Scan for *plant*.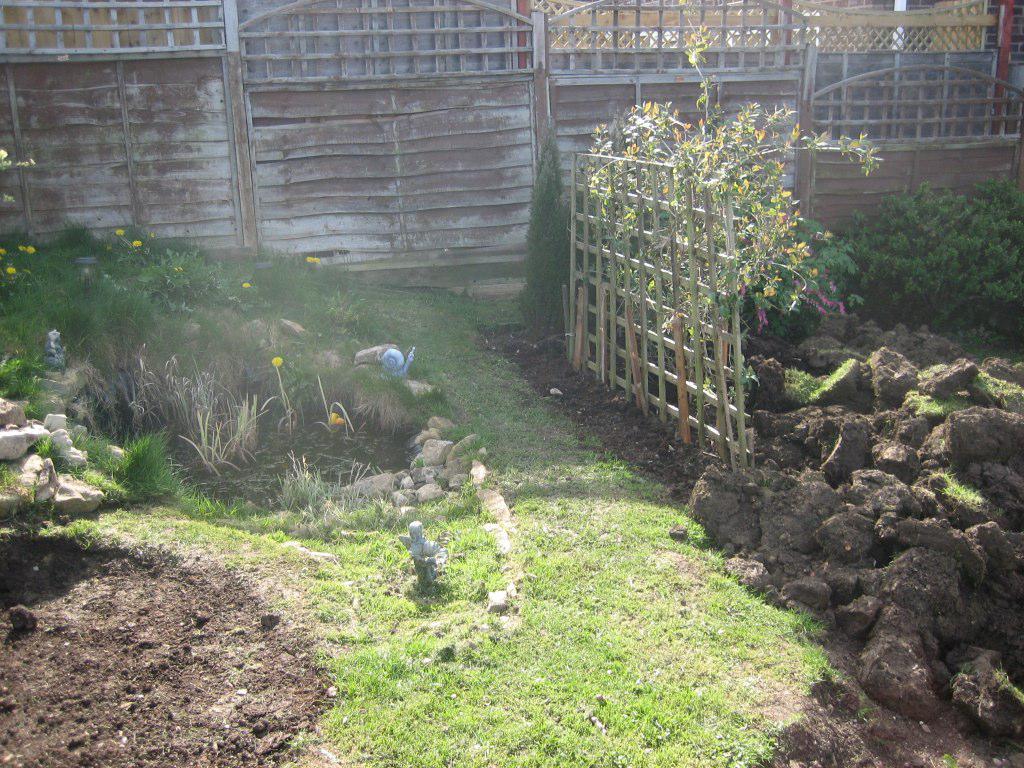
Scan result: box(1000, 673, 1023, 699).
